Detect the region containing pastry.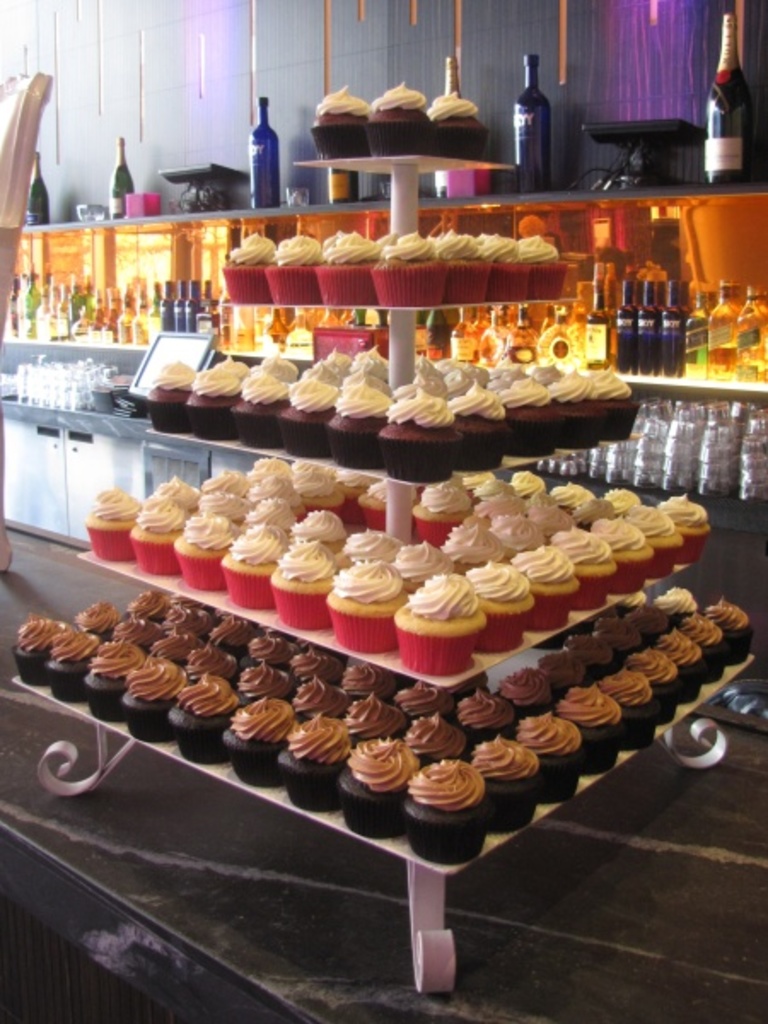
l=382, t=396, r=464, b=481.
